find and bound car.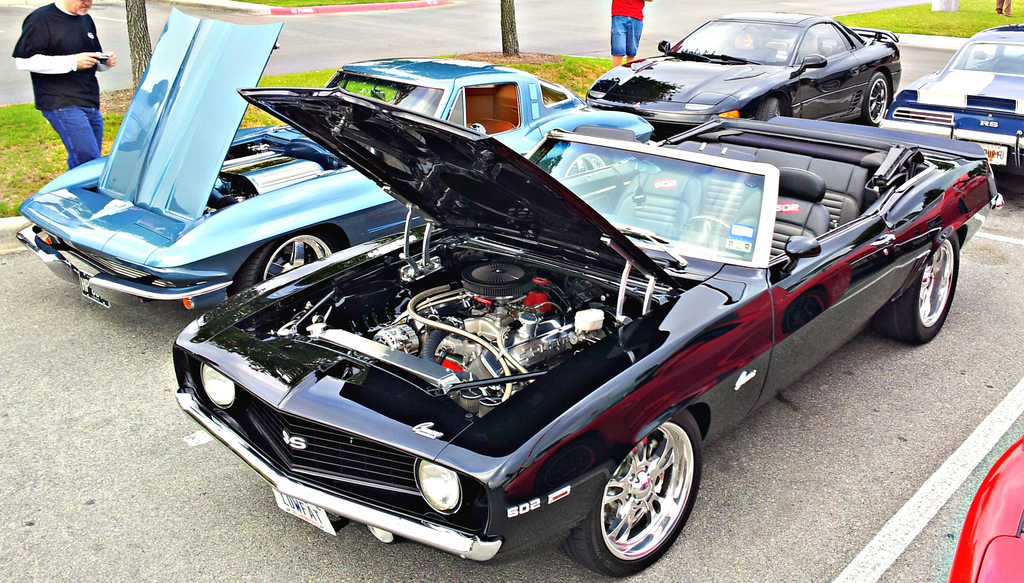
Bound: <region>585, 12, 901, 143</region>.
